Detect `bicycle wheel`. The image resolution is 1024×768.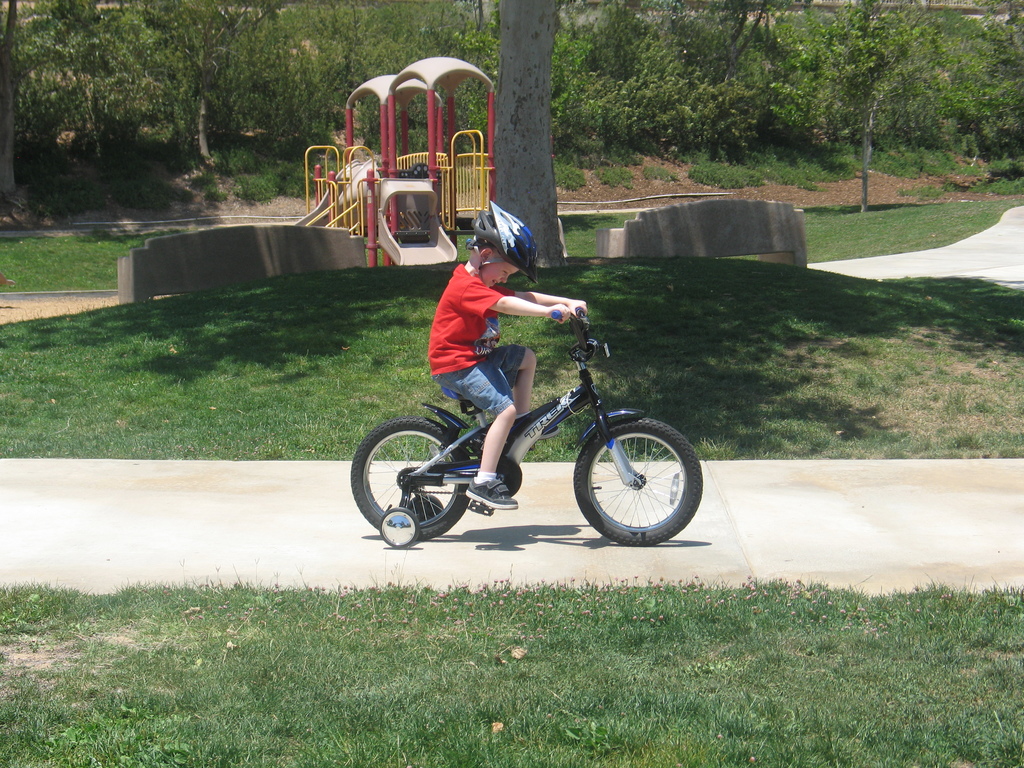
select_region(351, 417, 471, 536).
